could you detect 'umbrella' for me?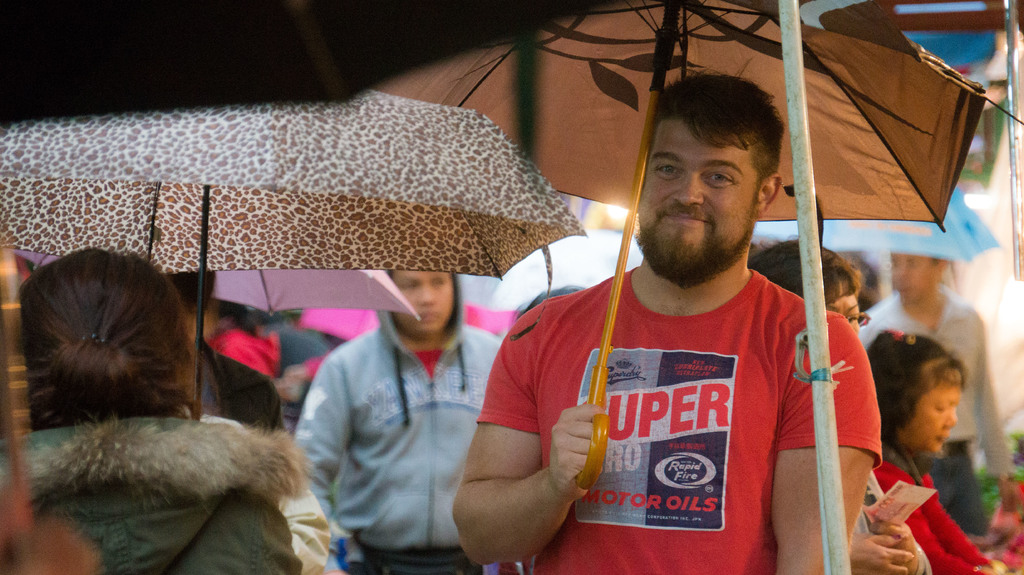
Detection result: <box>0,2,620,130</box>.
